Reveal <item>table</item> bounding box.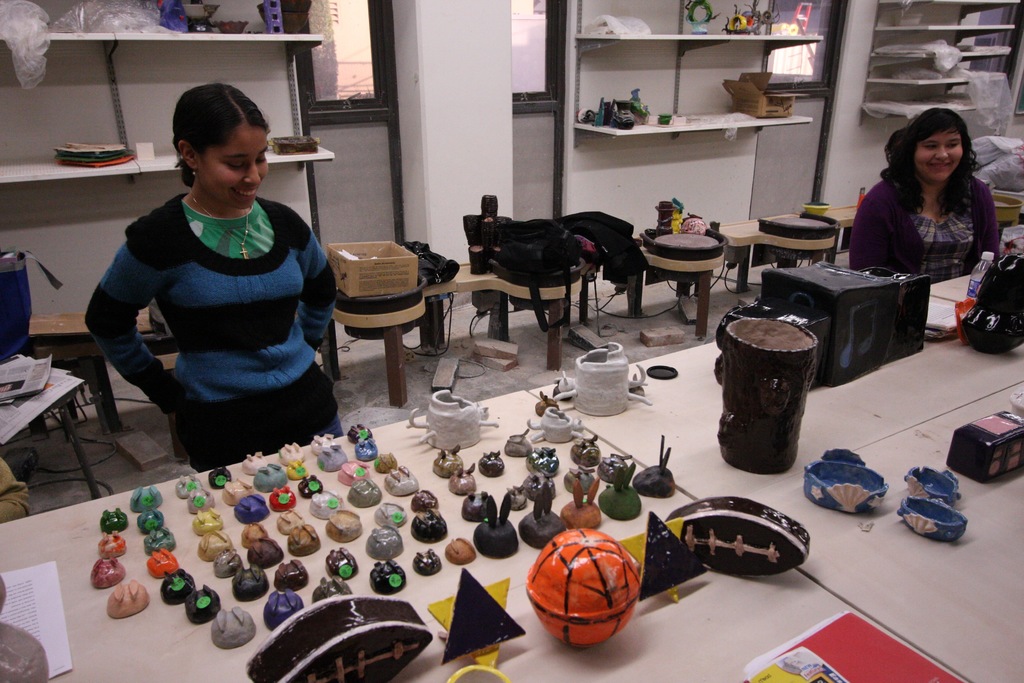
Revealed: pyautogui.locateOnScreen(521, 340, 1023, 679).
